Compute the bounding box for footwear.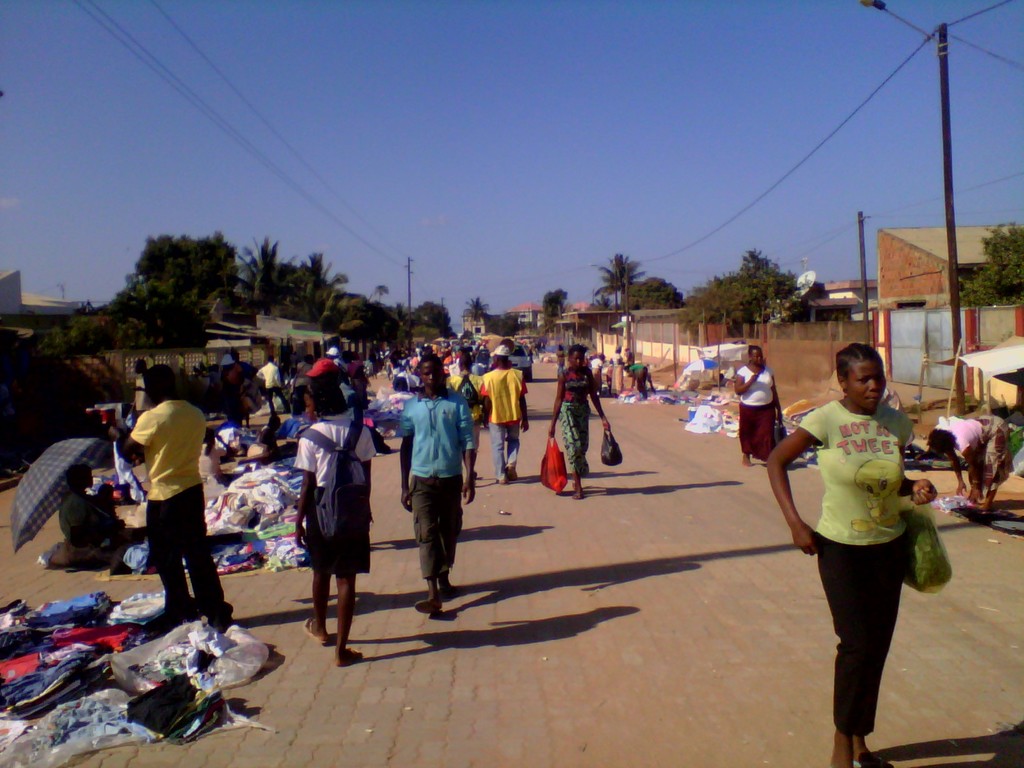
rect(413, 595, 440, 616).
